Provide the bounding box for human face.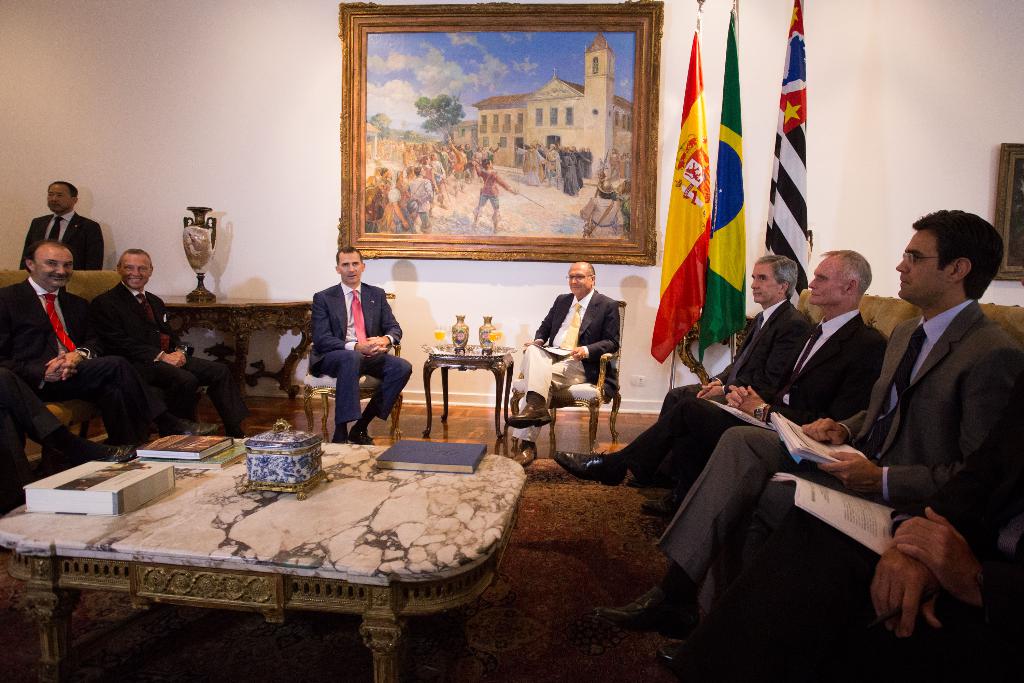
(x1=568, y1=265, x2=589, y2=296).
